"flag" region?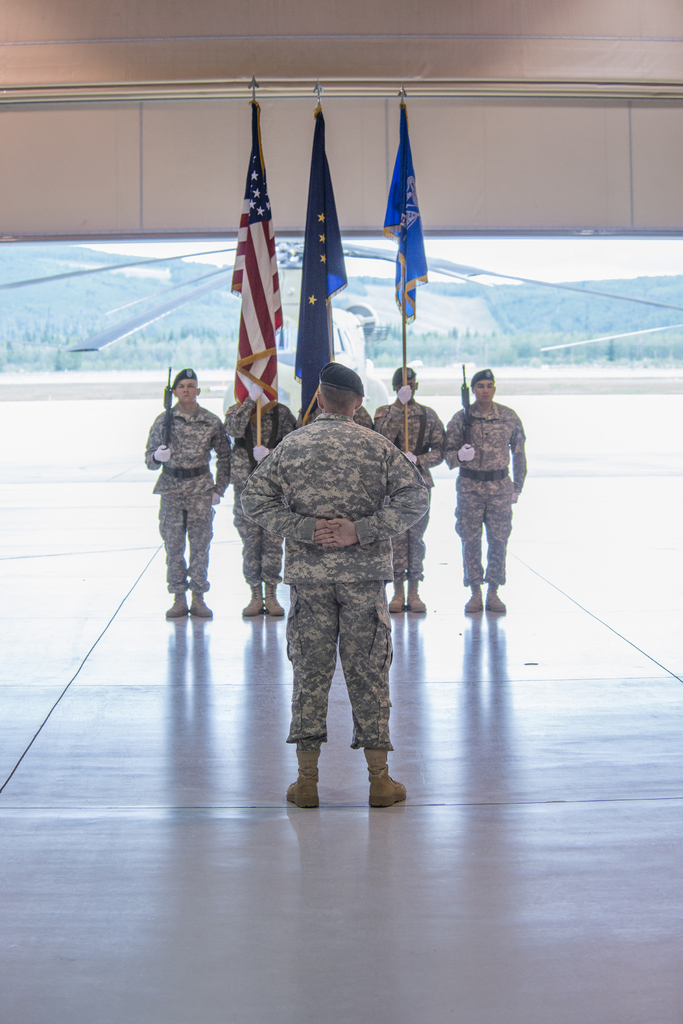
373, 108, 429, 328
